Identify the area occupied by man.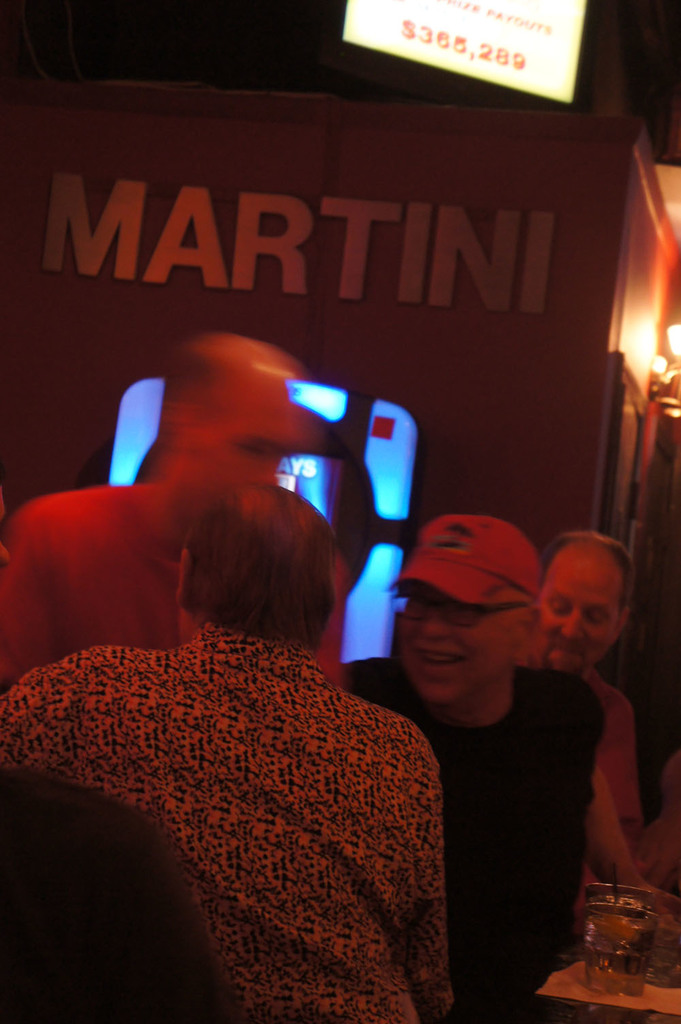
Area: detection(508, 525, 639, 930).
